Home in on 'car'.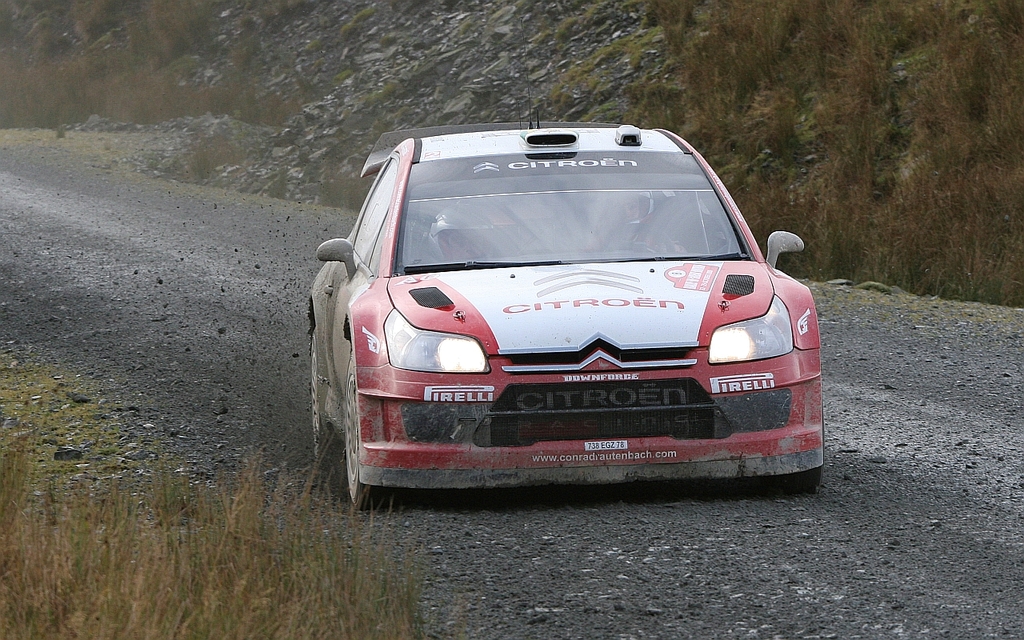
Homed in at 305, 113, 824, 519.
